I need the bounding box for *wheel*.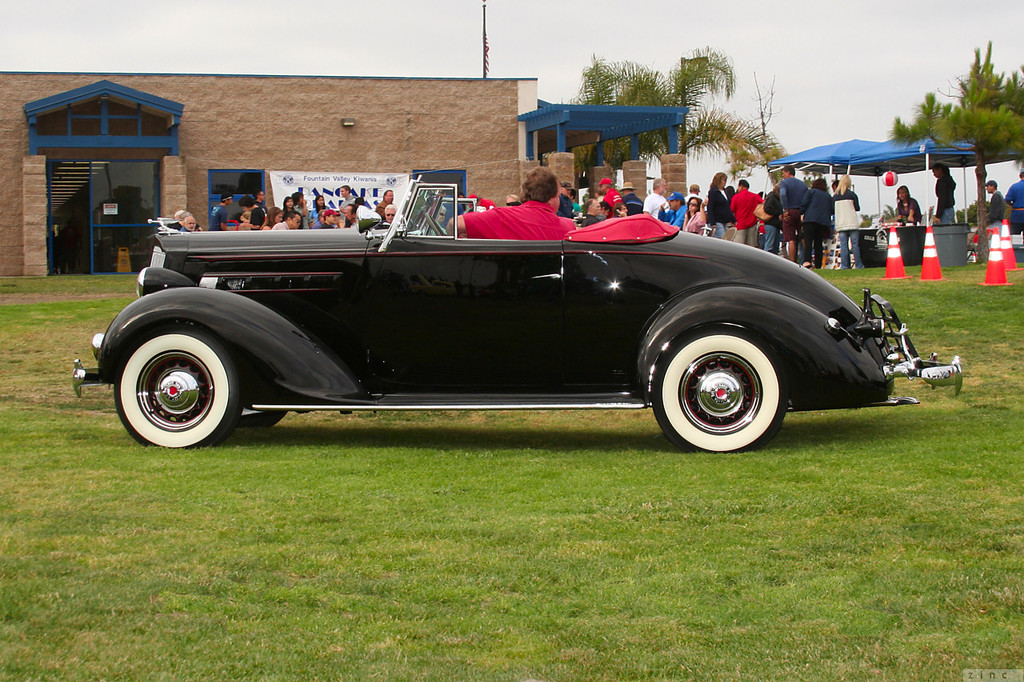
Here it is: region(425, 213, 446, 233).
